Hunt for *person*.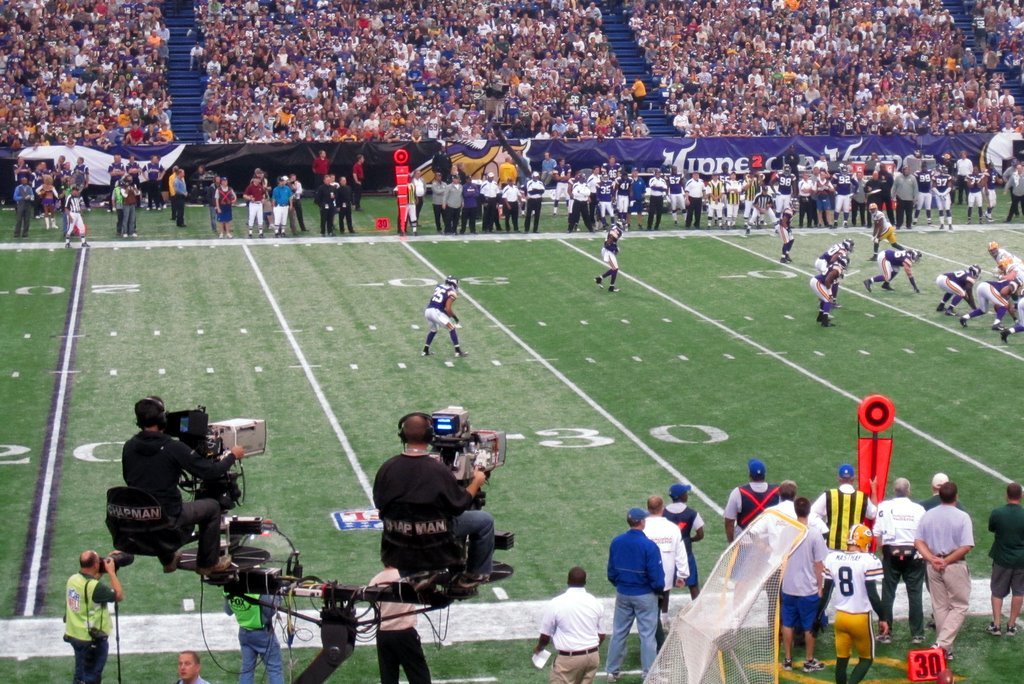
Hunted down at [left=745, top=479, right=831, bottom=640].
